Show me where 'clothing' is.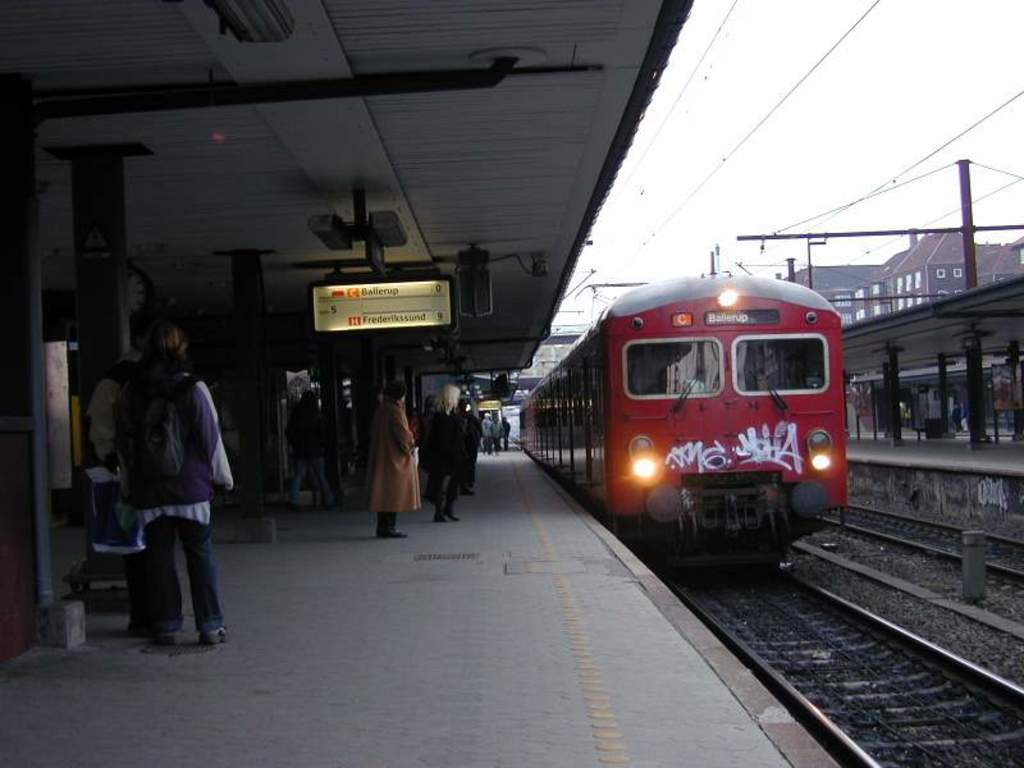
'clothing' is at bbox(288, 401, 328, 495).
